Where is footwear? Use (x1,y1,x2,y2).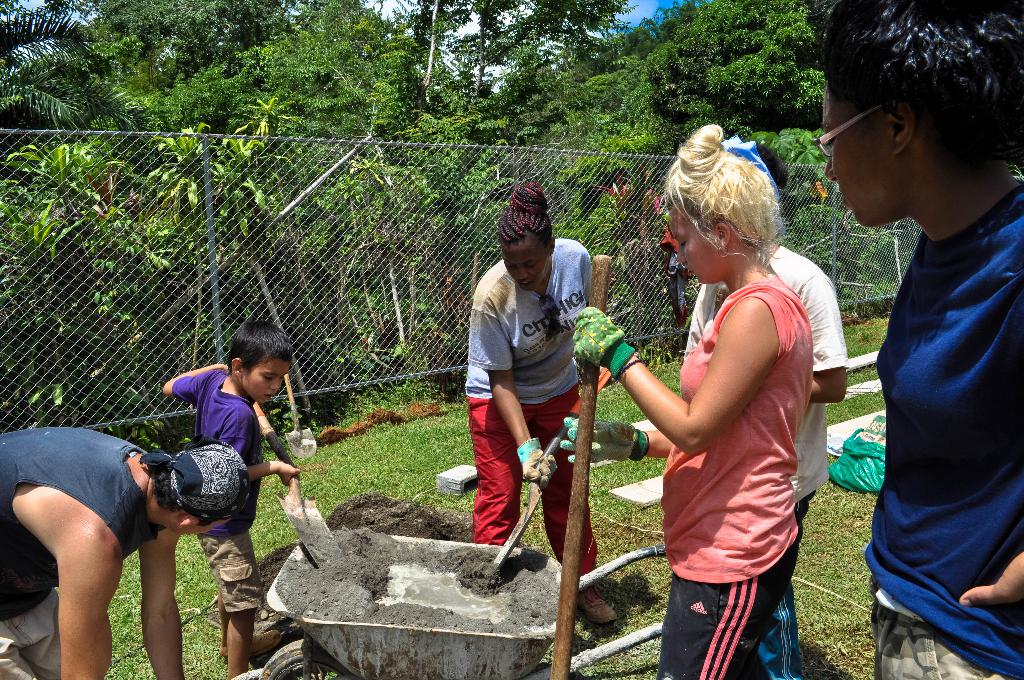
(589,588,618,622).
